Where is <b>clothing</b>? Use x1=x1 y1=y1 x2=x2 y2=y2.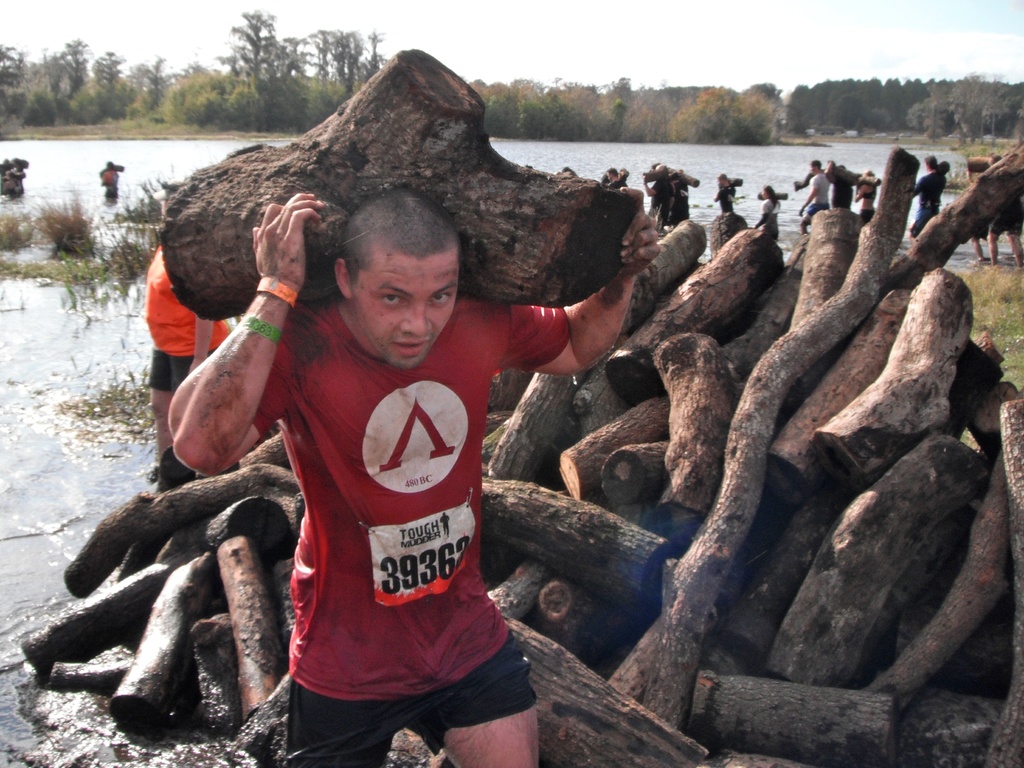
x1=245 y1=284 x2=570 y2=767.
